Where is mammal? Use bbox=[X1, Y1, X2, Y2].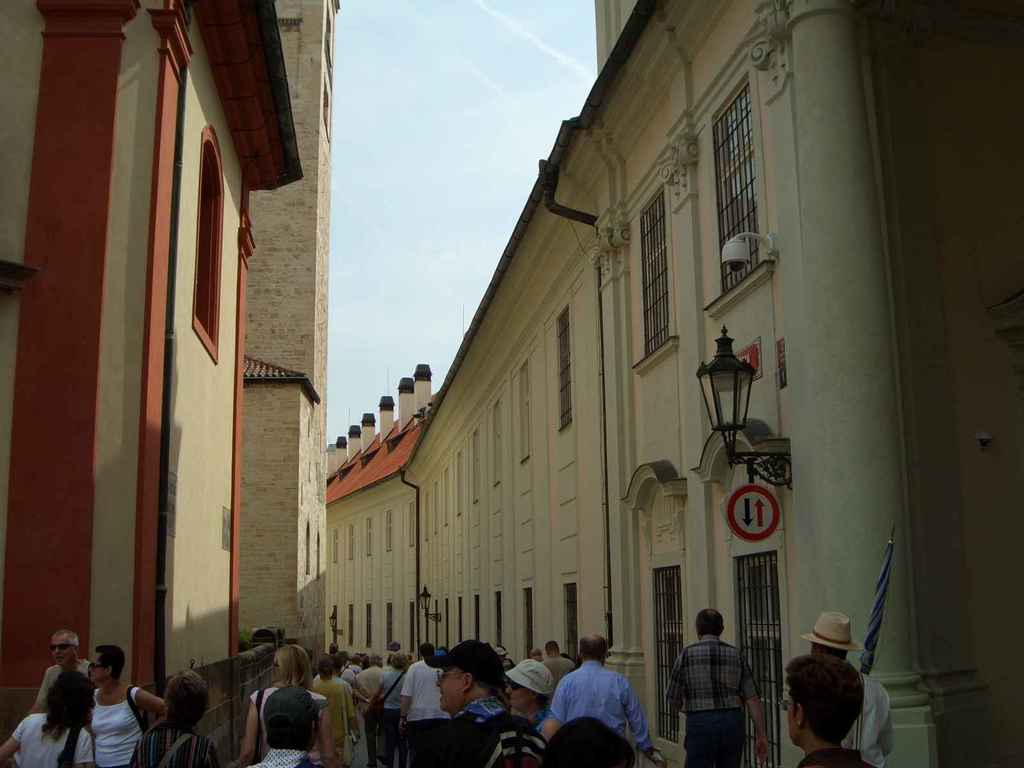
bbox=[29, 630, 87, 719].
